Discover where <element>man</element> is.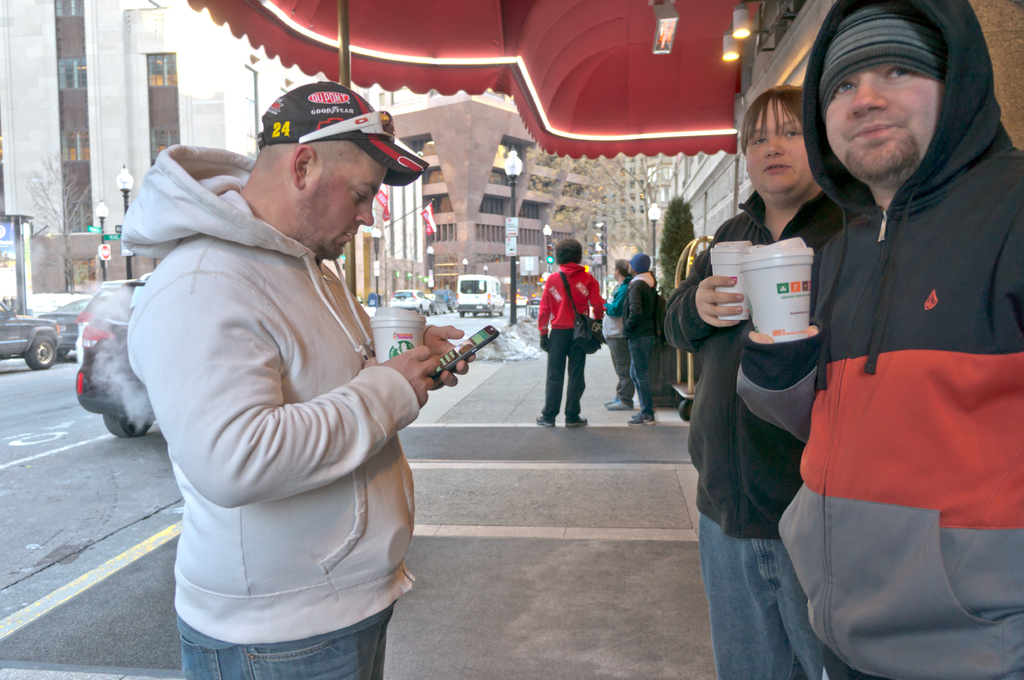
Discovered at crop(735, 0, 1023, 679).
